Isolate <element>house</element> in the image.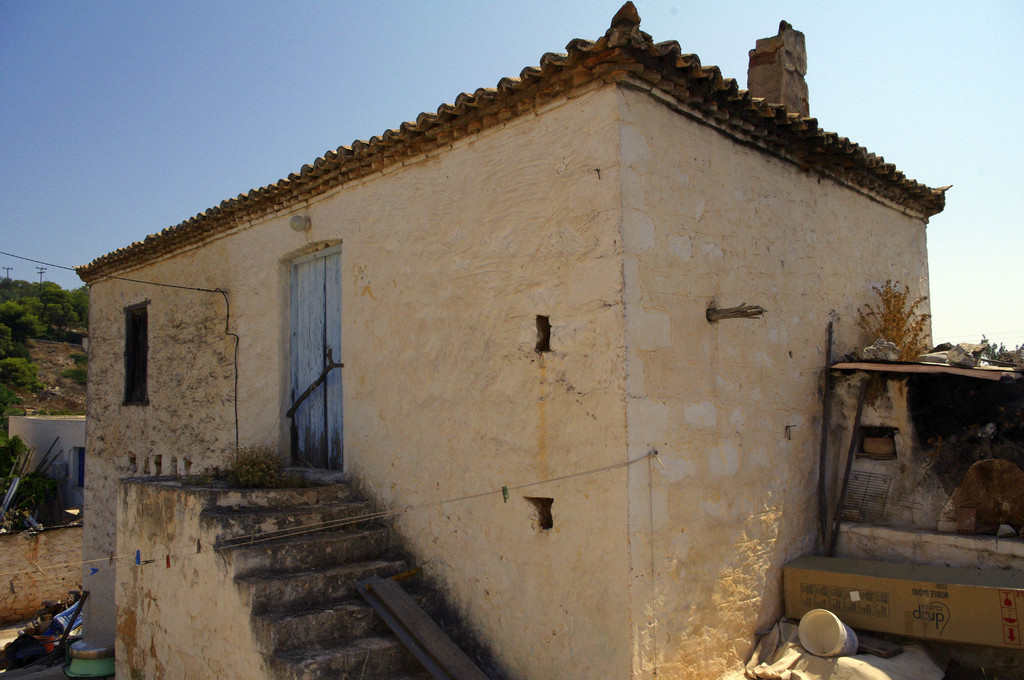
Isolated region: <region>48, 4, 963, 679</region>.
